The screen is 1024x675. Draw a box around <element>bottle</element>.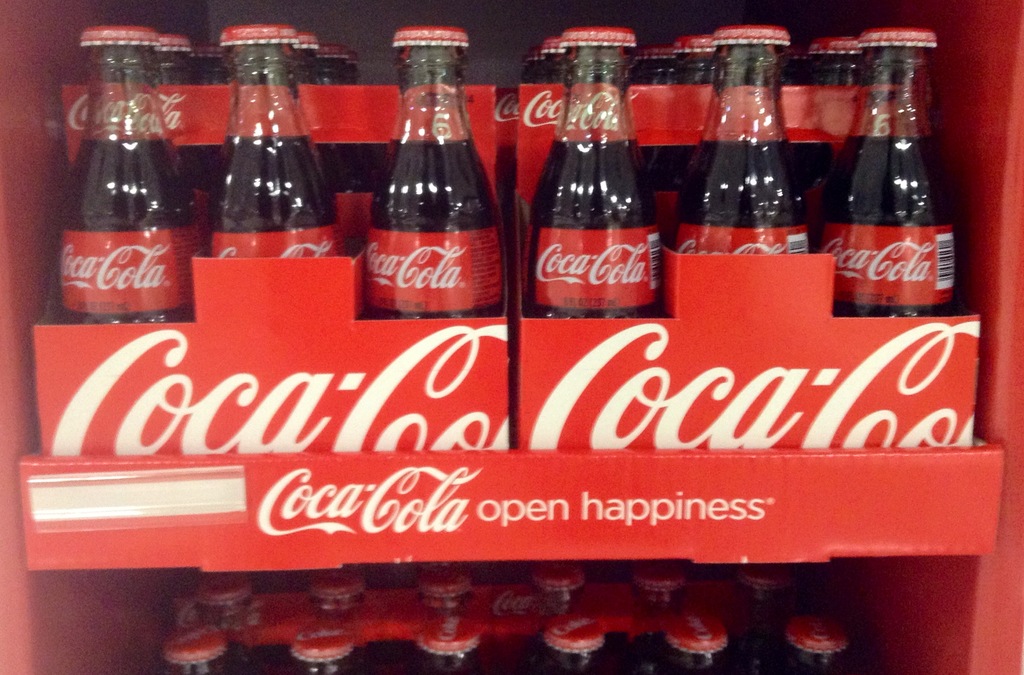
{"left": 805, "top": 30, "right": 860, "bottom": 86}.
